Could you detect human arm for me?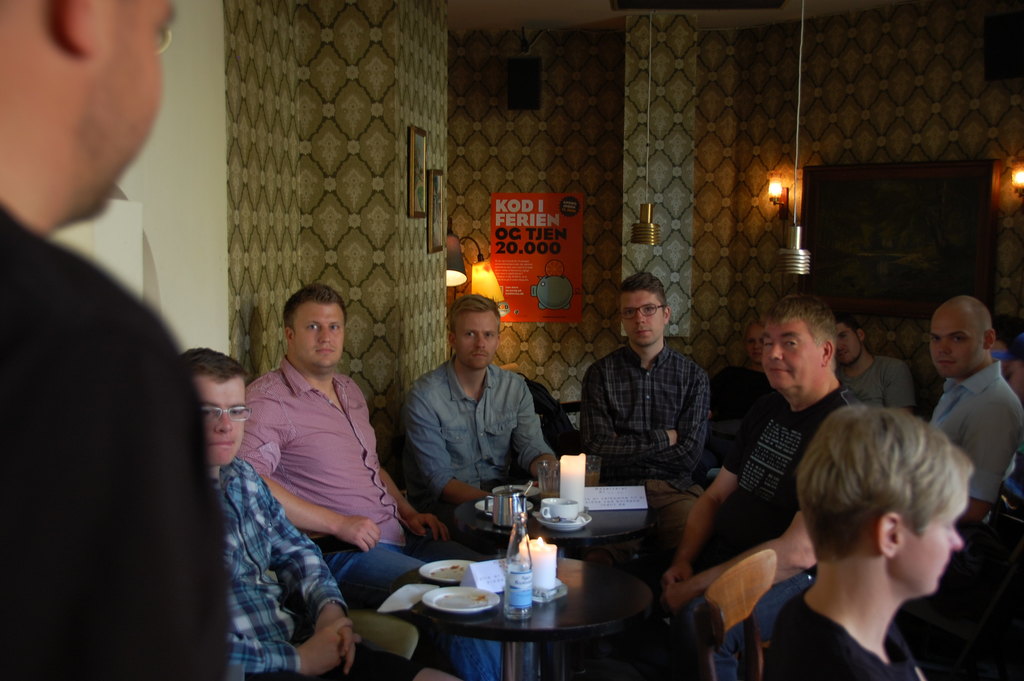
Detection result: detection(582, 361, 677, 461).
